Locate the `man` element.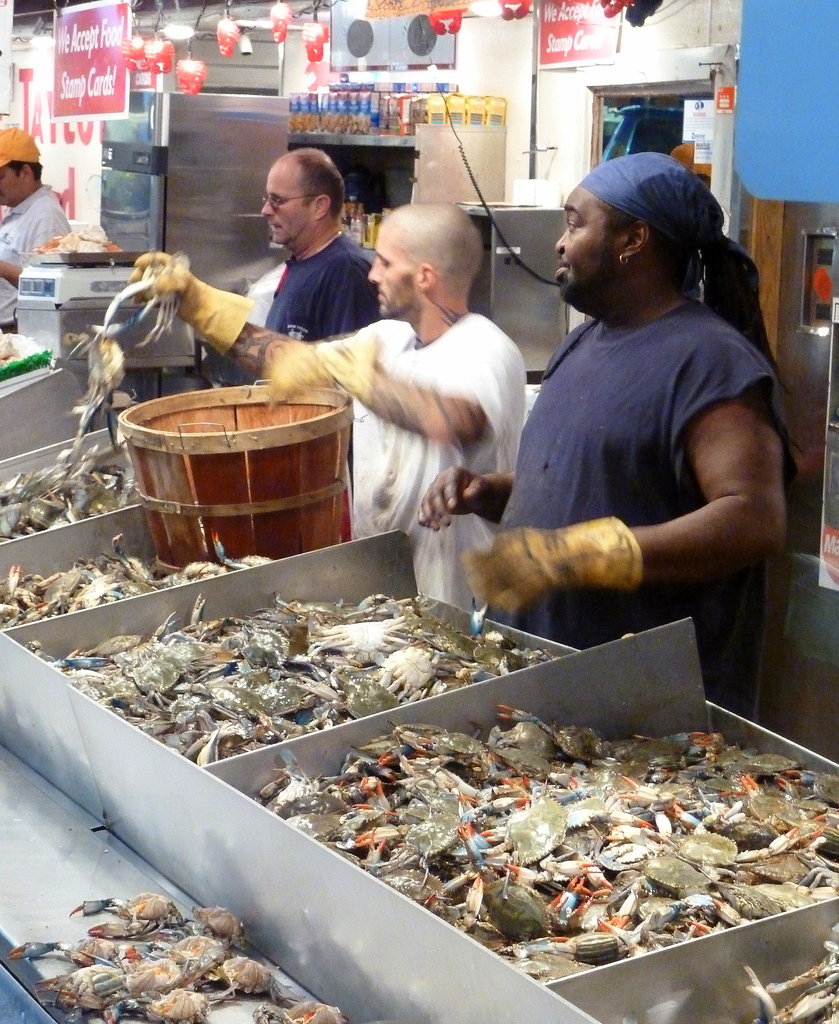
Element bbox: 129/201/531/610.
